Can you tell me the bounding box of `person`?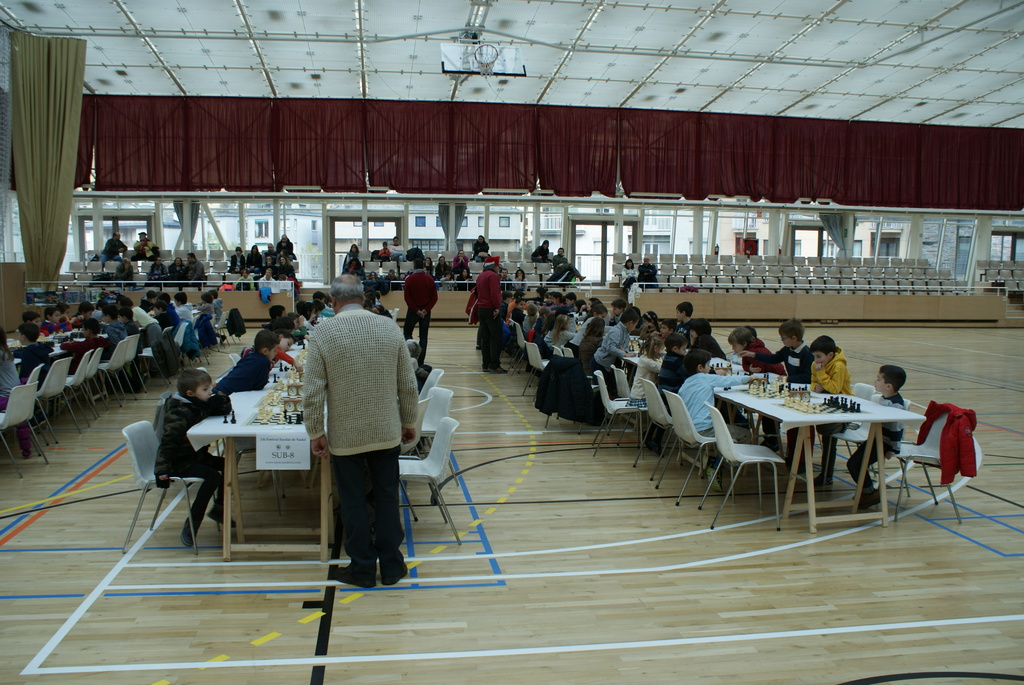
{"left": 404, "top": 260, "right": 438, "bottom": 370}.
